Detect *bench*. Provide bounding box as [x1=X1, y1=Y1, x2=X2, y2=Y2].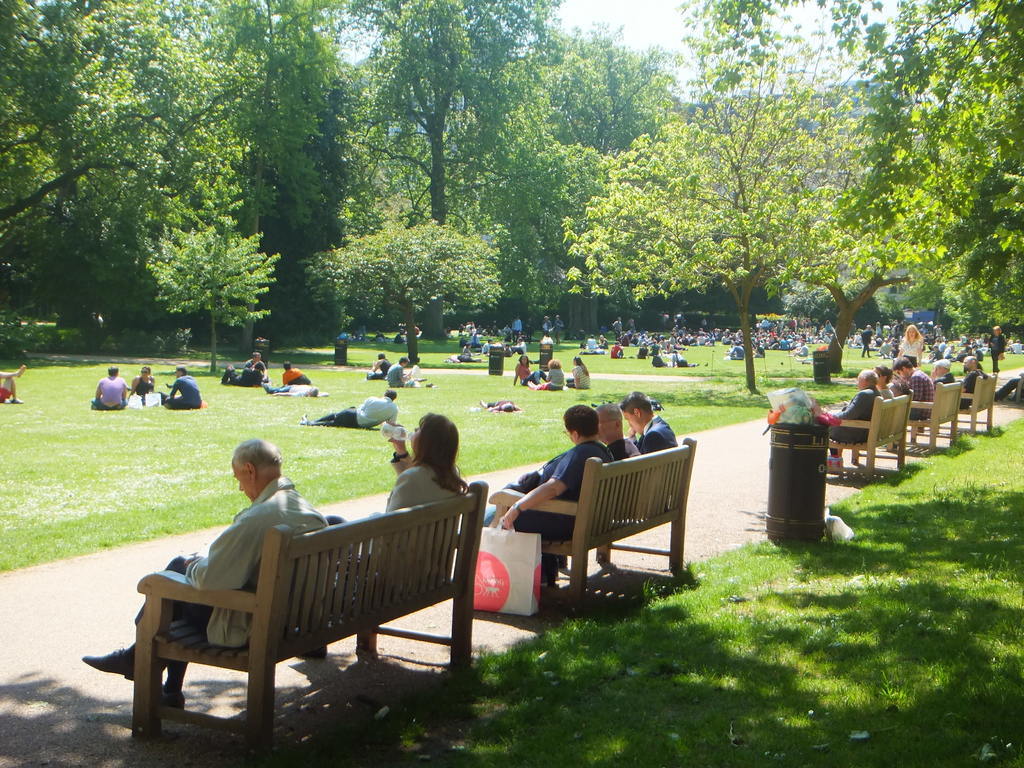
[x1=886, y1=381, x2=963, y2=454].
